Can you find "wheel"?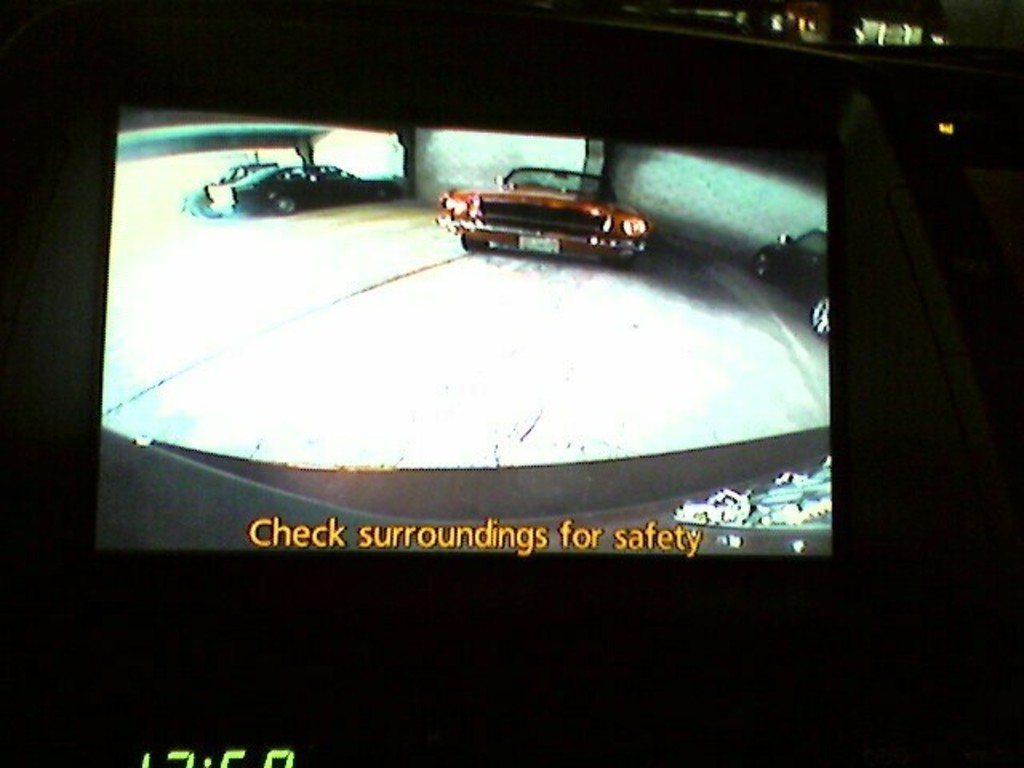
Yes, bounding box: 270, 192, 296, 214.
